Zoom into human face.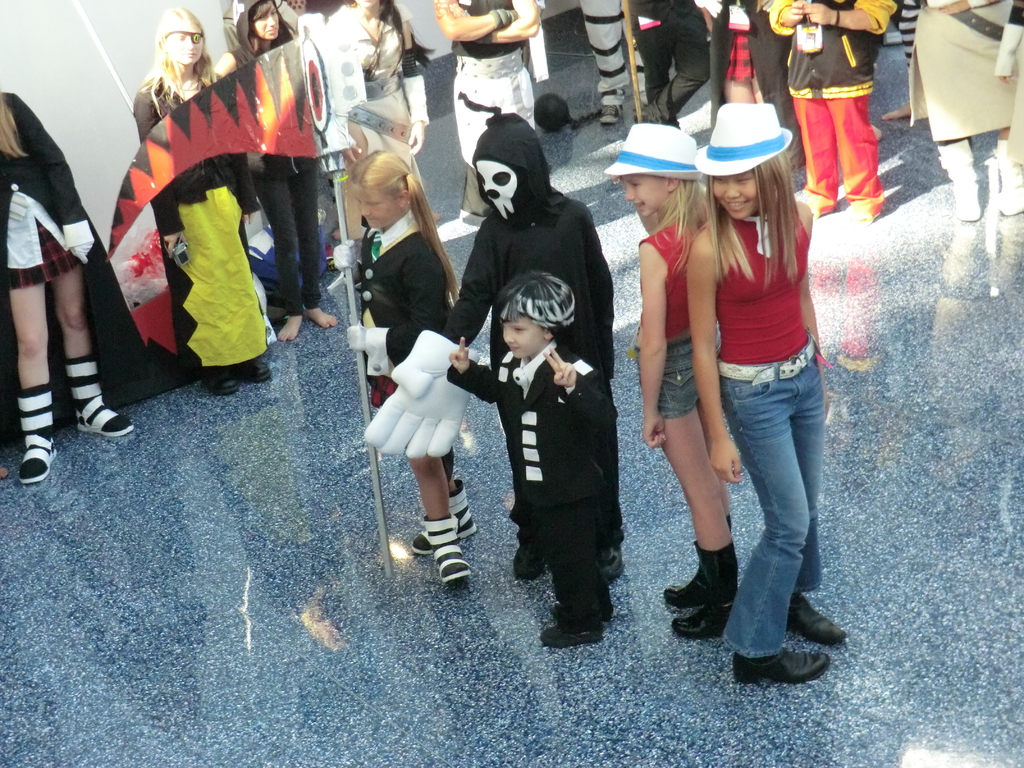
Zoom target: 619,173,662,222.
